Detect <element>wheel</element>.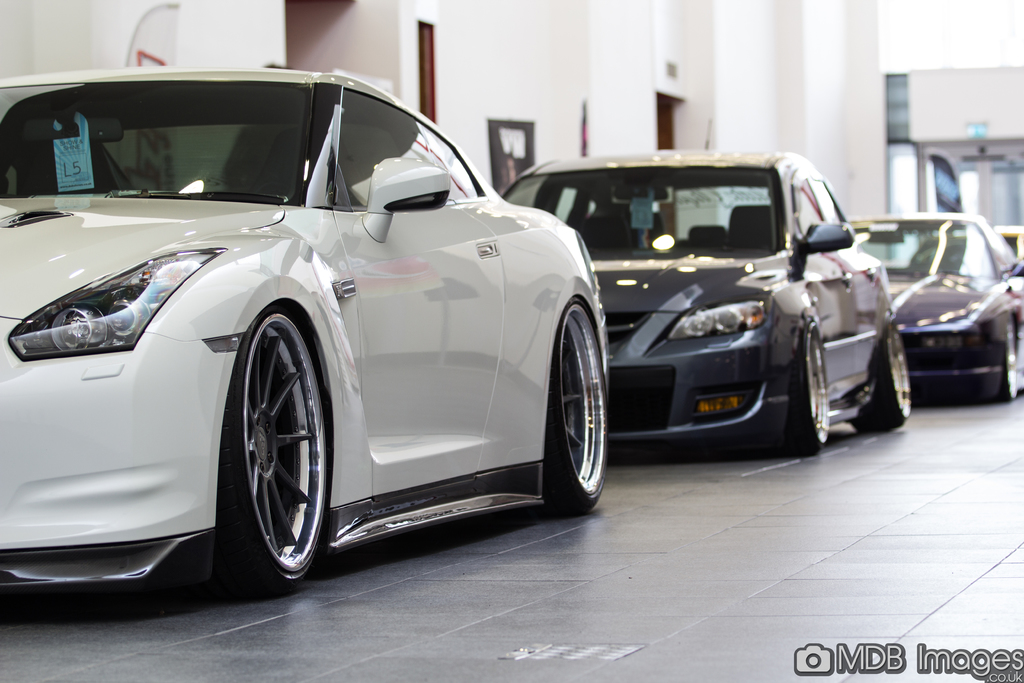
Detected at (x1=847, y1=304, x2=913, y2=436).
